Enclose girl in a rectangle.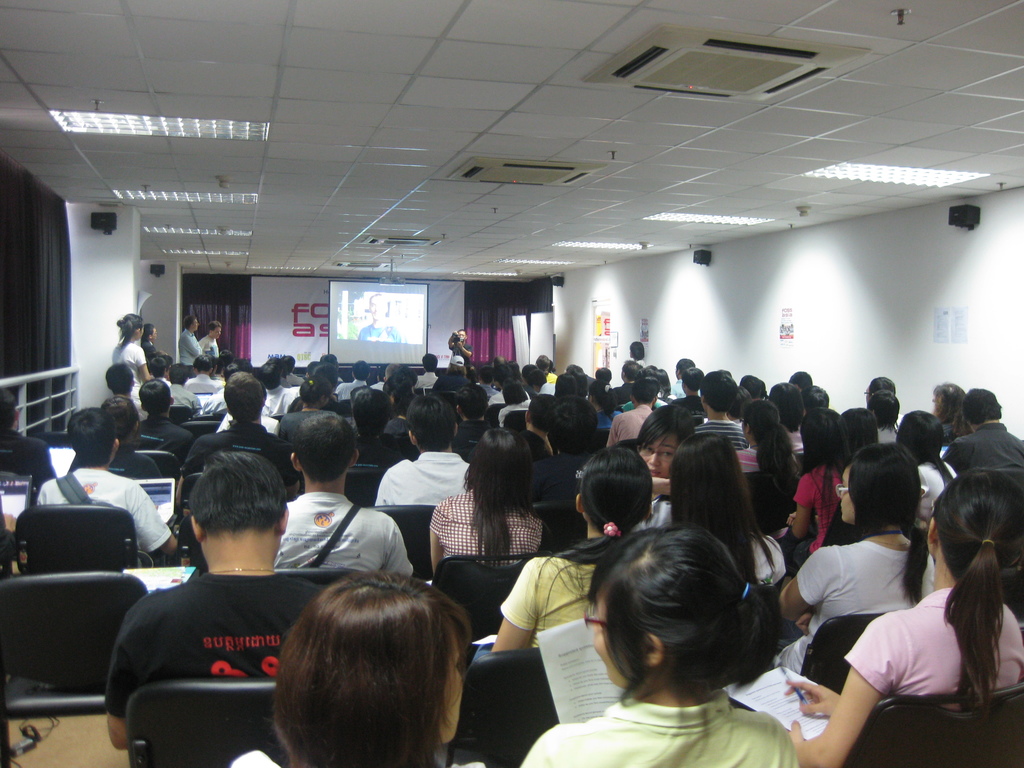
bbox=[840, 401, 875, 456].
